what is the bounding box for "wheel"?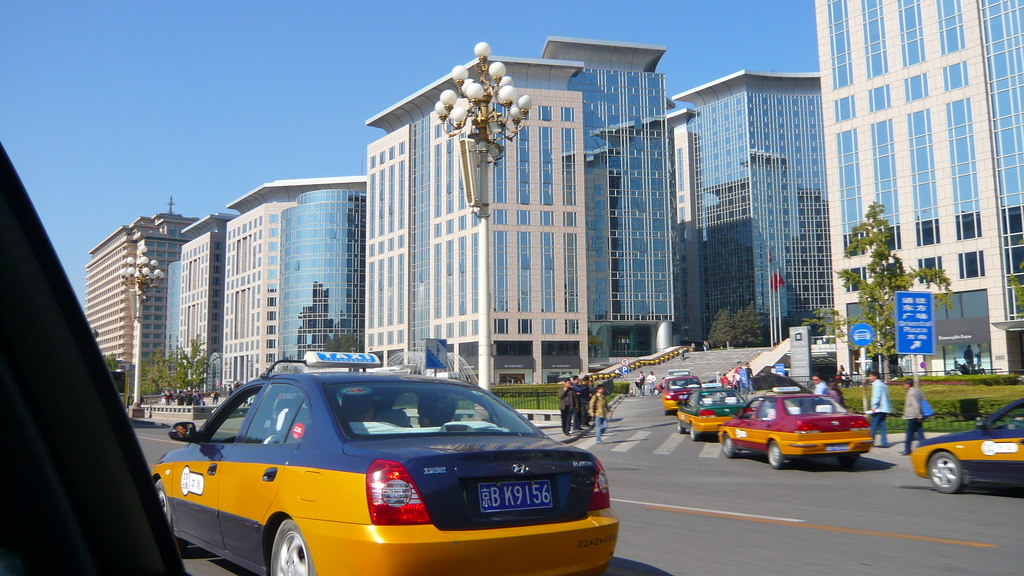
box(674, 420, 687, 438).
